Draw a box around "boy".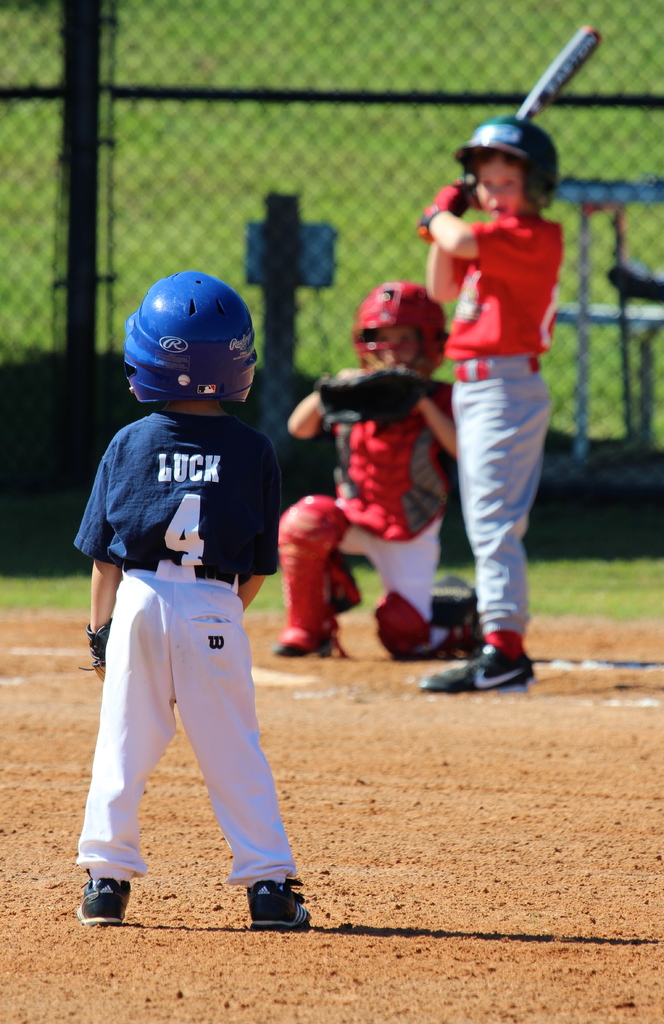
<bbox>272, 281, 483, 660</bbox>.
